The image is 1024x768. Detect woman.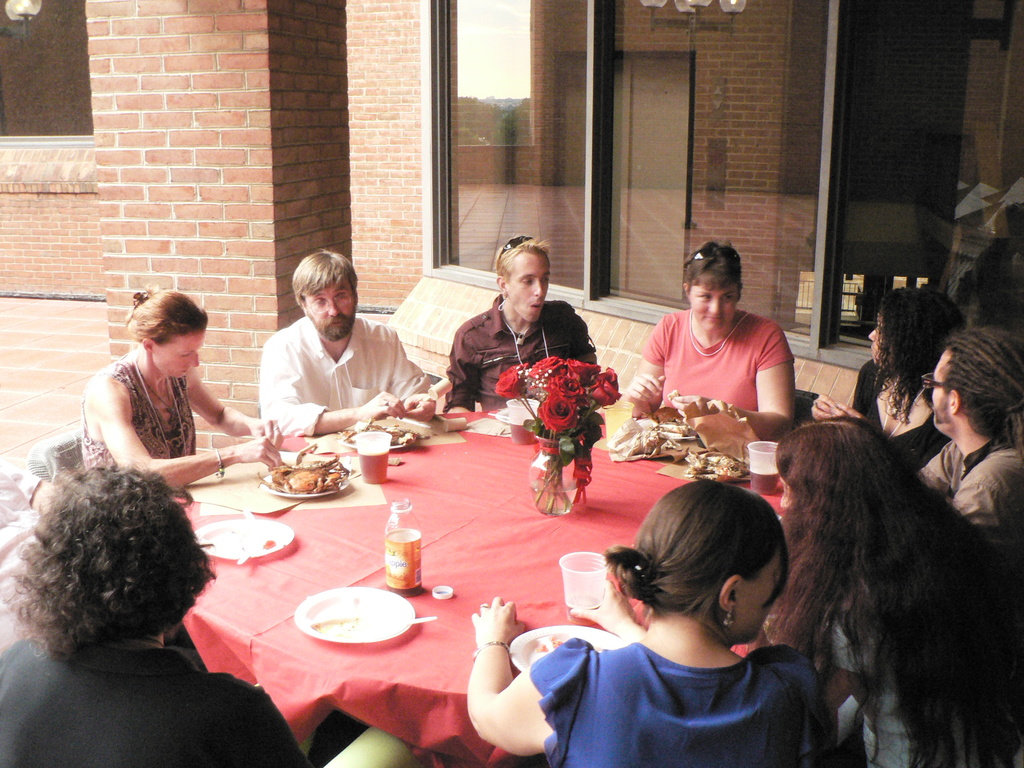
Detection: box(82, 289, 283, 490).
